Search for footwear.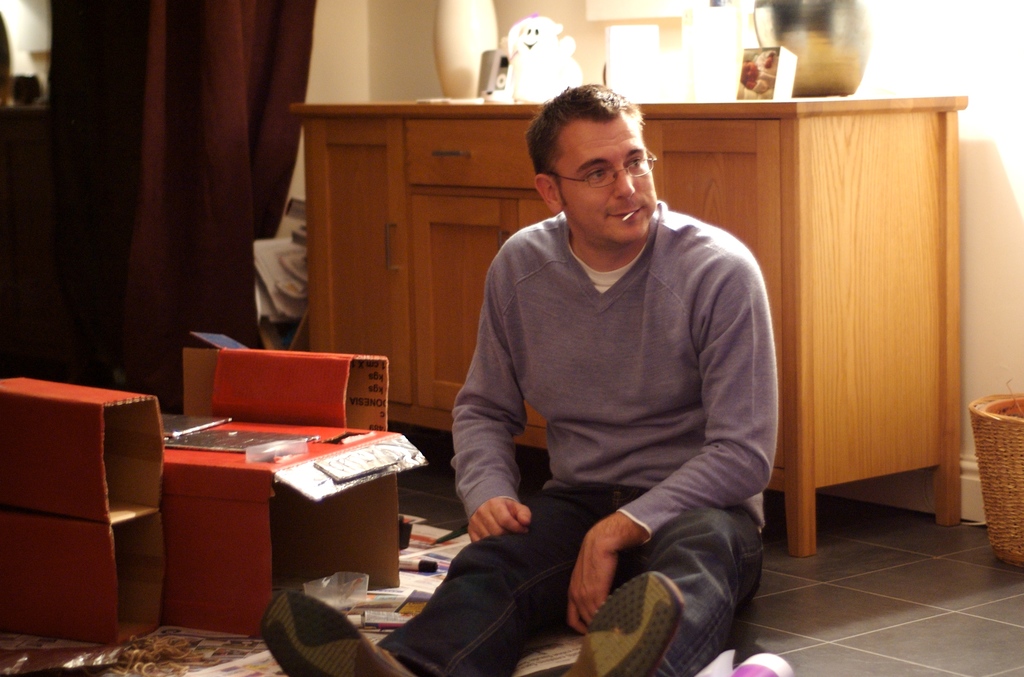
Found at <region>260, 590, 420, 676</region>.
